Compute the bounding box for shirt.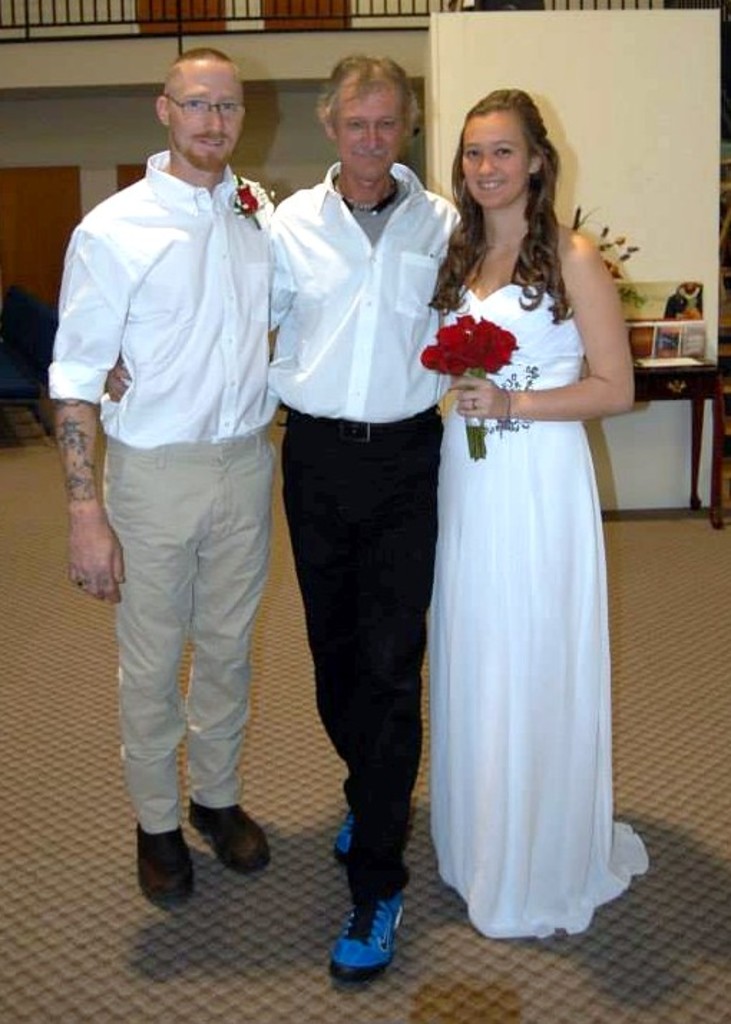
locate(47, 146, 274, 450).
